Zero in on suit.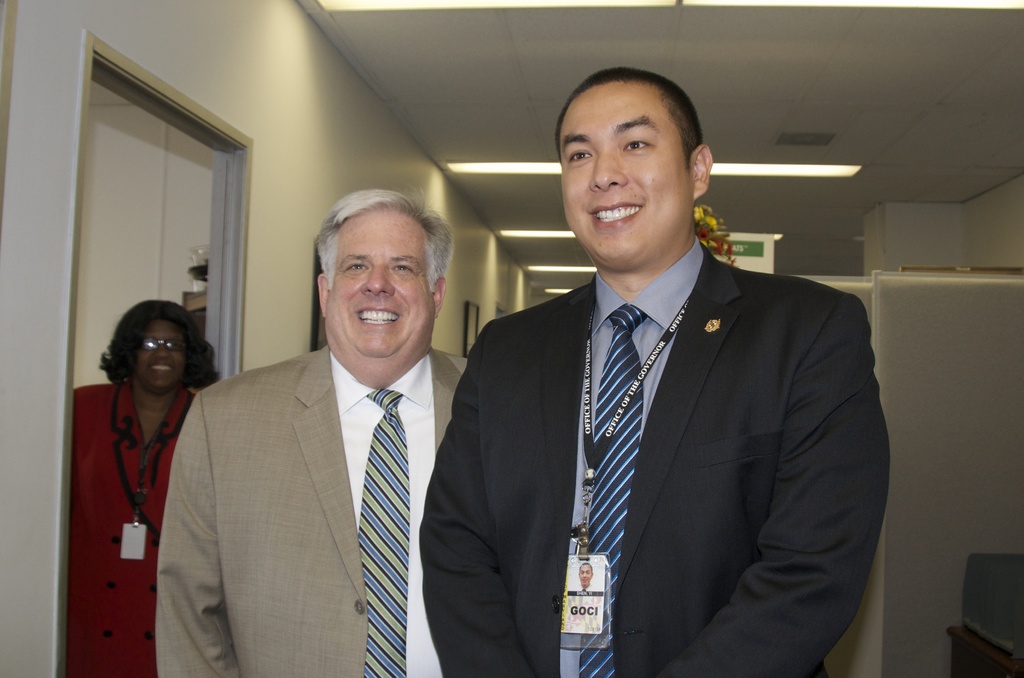
Zeroed in: <box>414,231,893,677</box>.
